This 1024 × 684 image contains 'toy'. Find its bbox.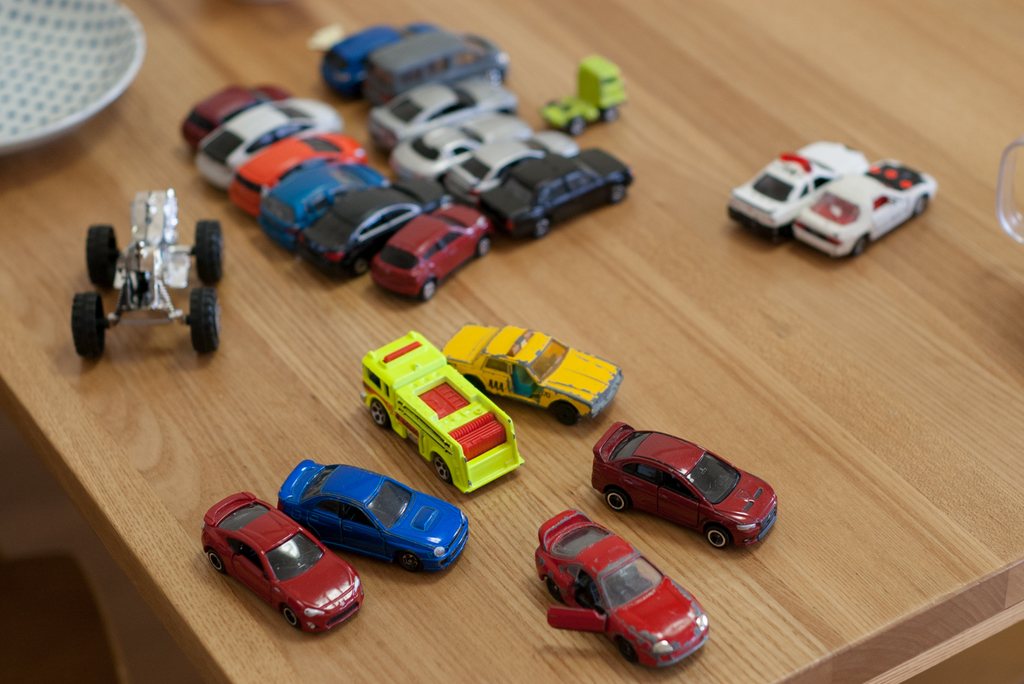
280:458:467:572.
